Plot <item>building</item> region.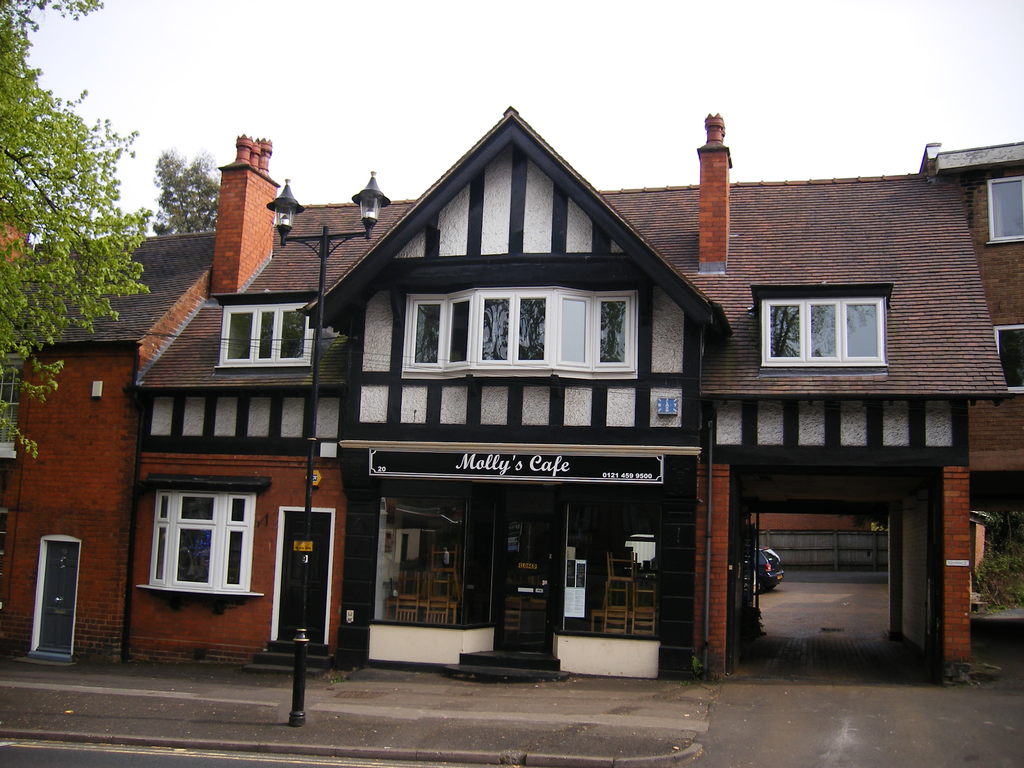
Plotted at Rect(0, 108, 1023, 663).
